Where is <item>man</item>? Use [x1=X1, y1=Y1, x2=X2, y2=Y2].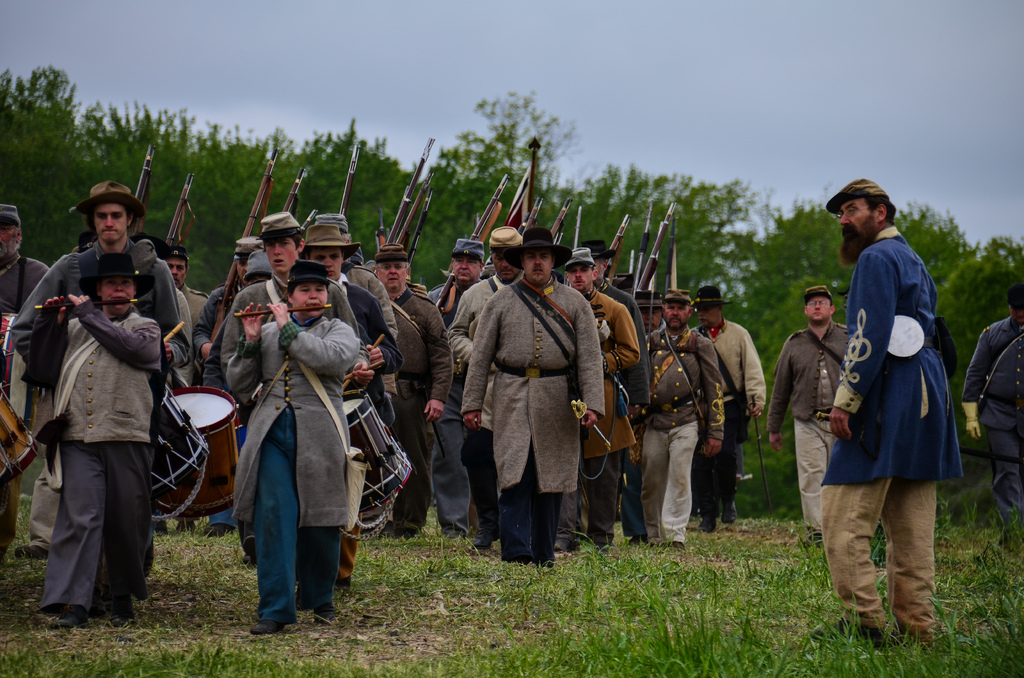
[x1=297, y1=226, x2=402, y2=588].
